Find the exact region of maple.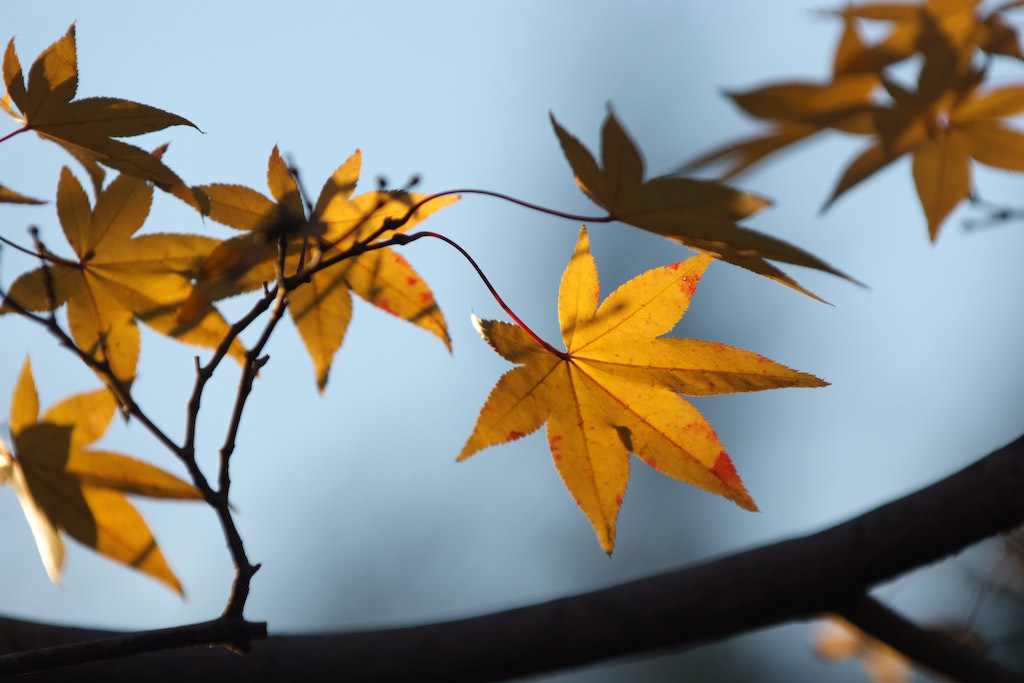
Exact region: bbox(393, 223, 840, 518).
